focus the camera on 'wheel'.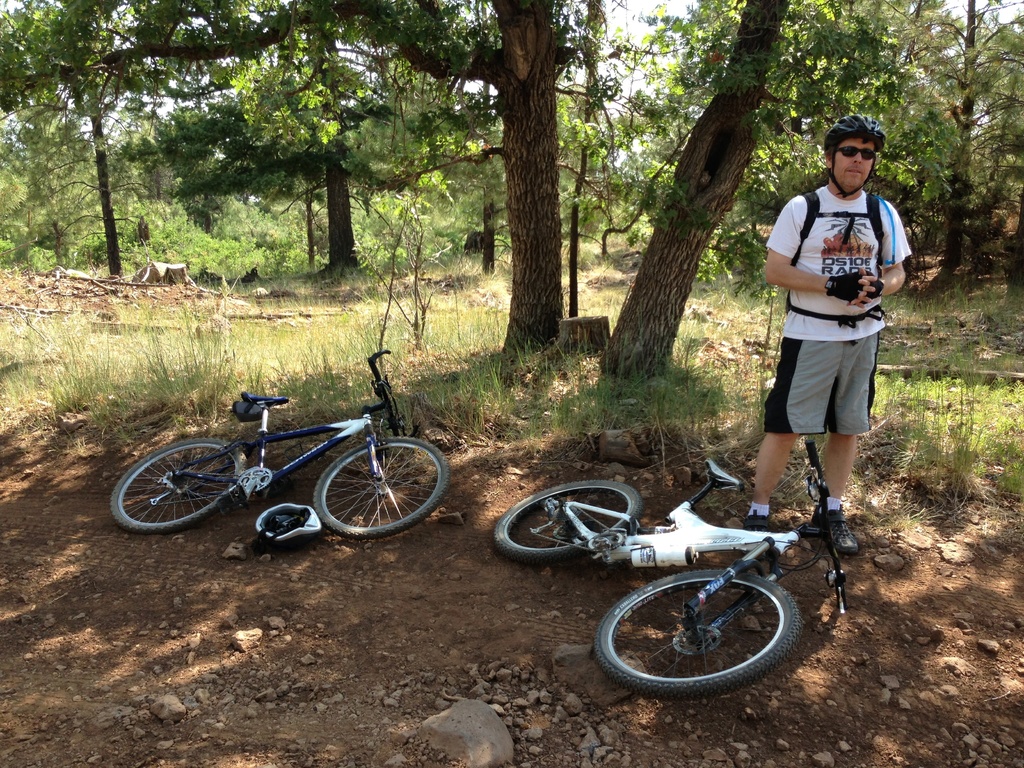
Focus region: locate(500, 488, 635, 556).
